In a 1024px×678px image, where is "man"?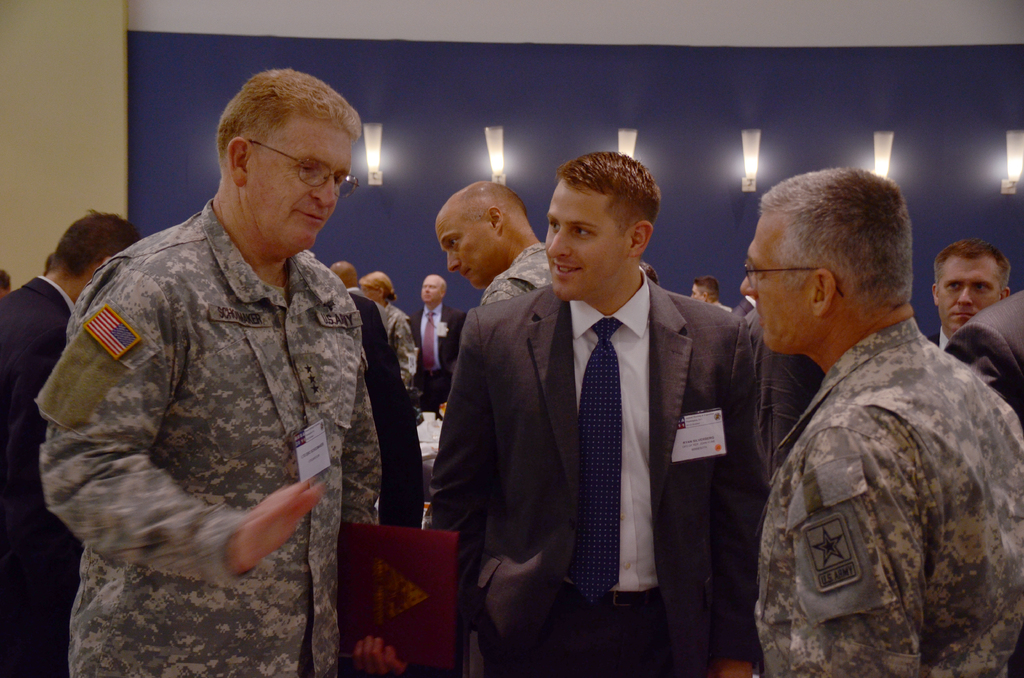
44 69 409 646.
